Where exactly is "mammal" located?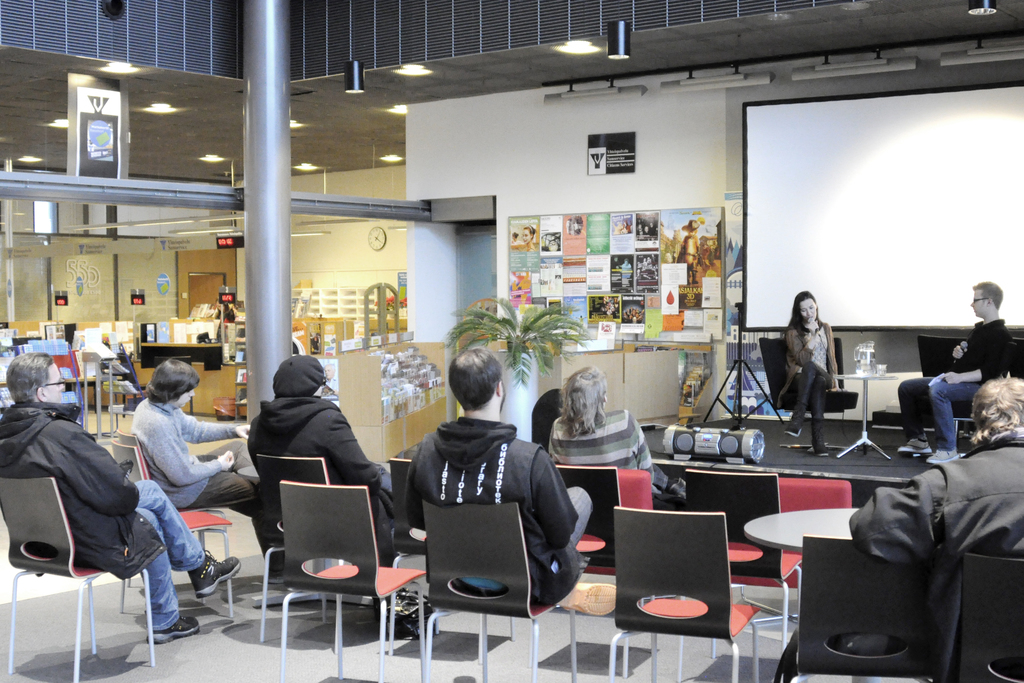
Its bounding box is (321,362,340,393).
